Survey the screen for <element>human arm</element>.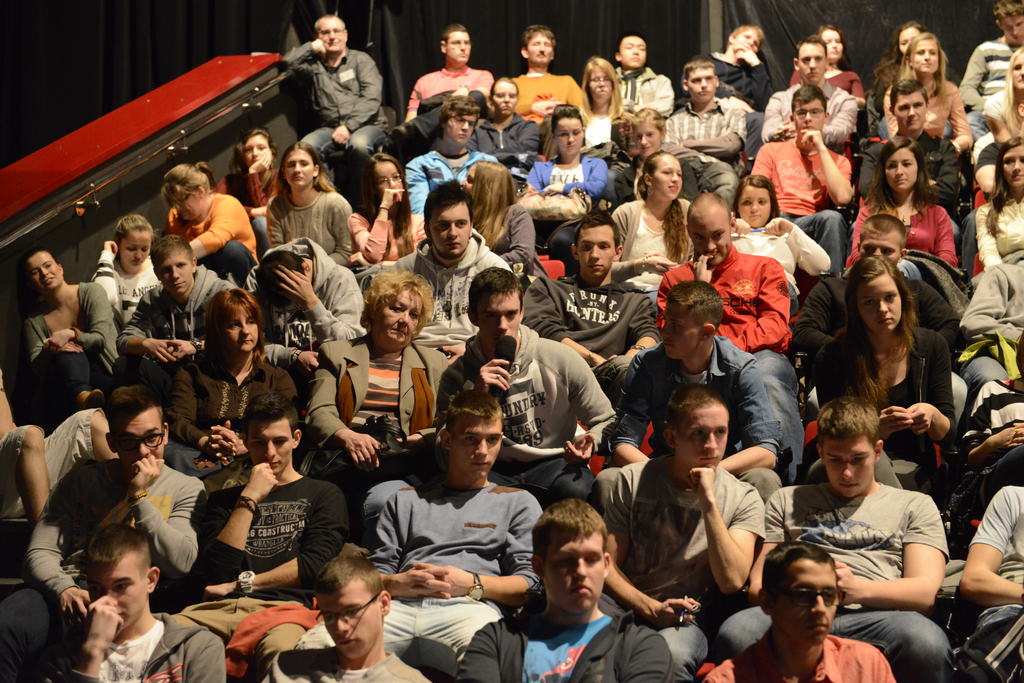
Survey found: 32,473,93,625.
